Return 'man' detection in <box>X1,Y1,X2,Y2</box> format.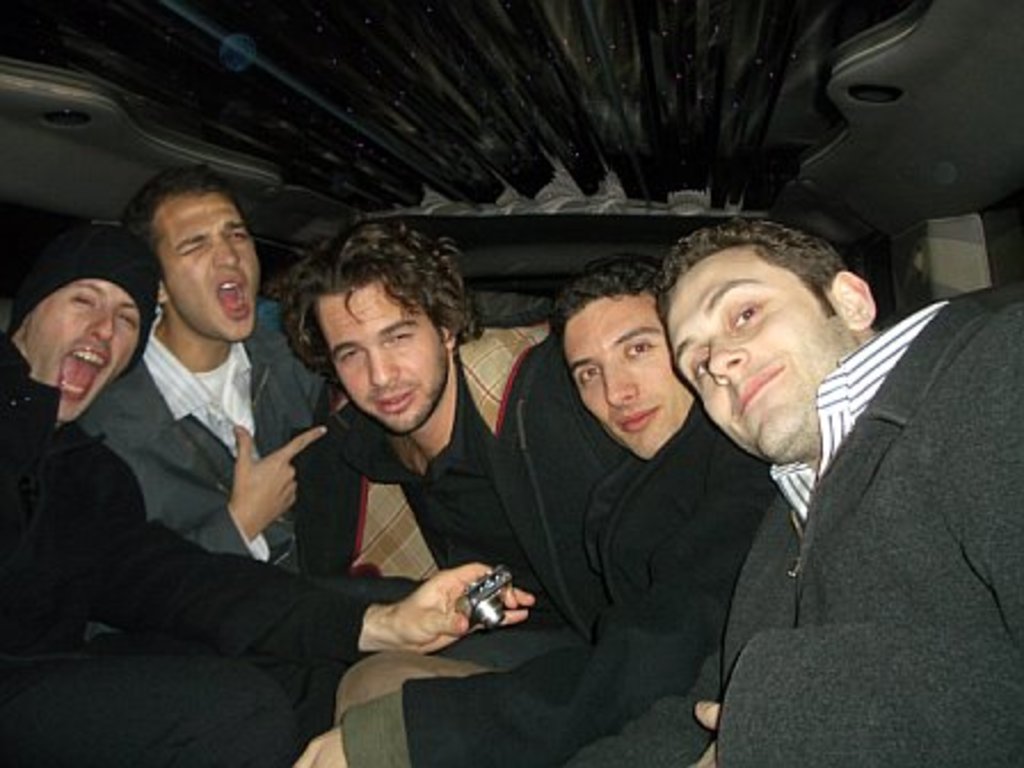
<box>279,213,555,571</box>.
